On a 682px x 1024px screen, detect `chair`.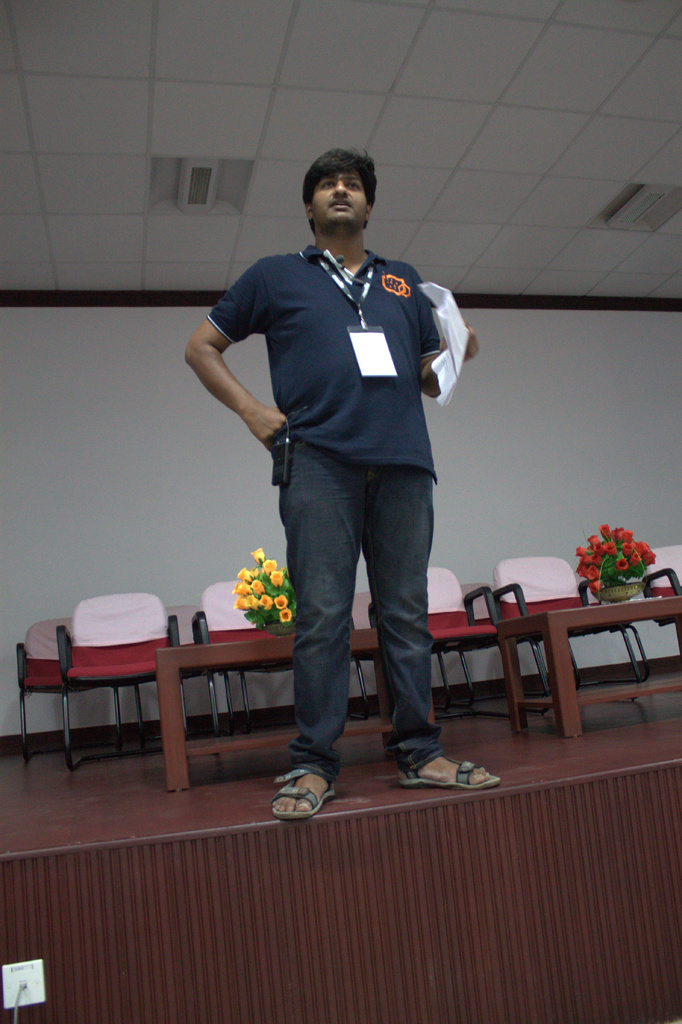
BBox(486, 552, 651, 725).
